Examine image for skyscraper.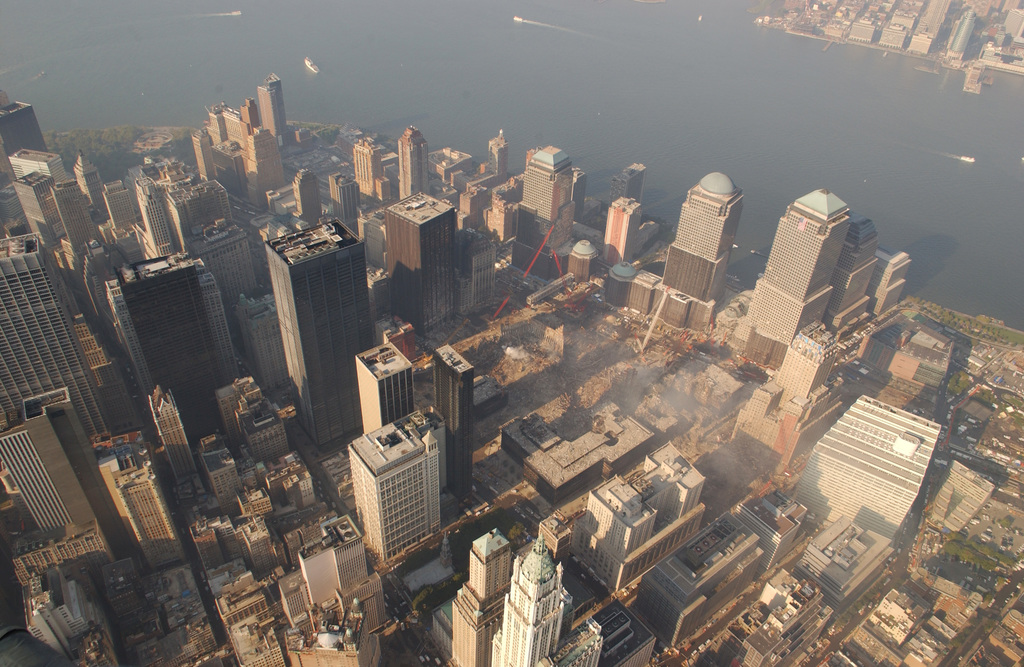
Examination result: 819/397/911/543.
